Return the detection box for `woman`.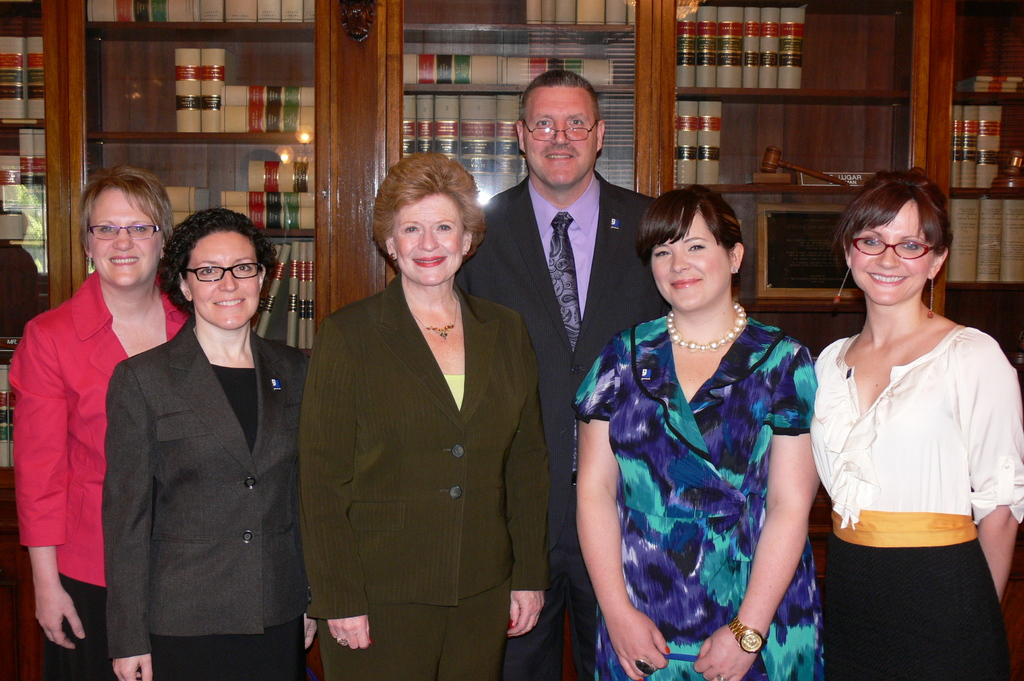
812:163:1023:680.
